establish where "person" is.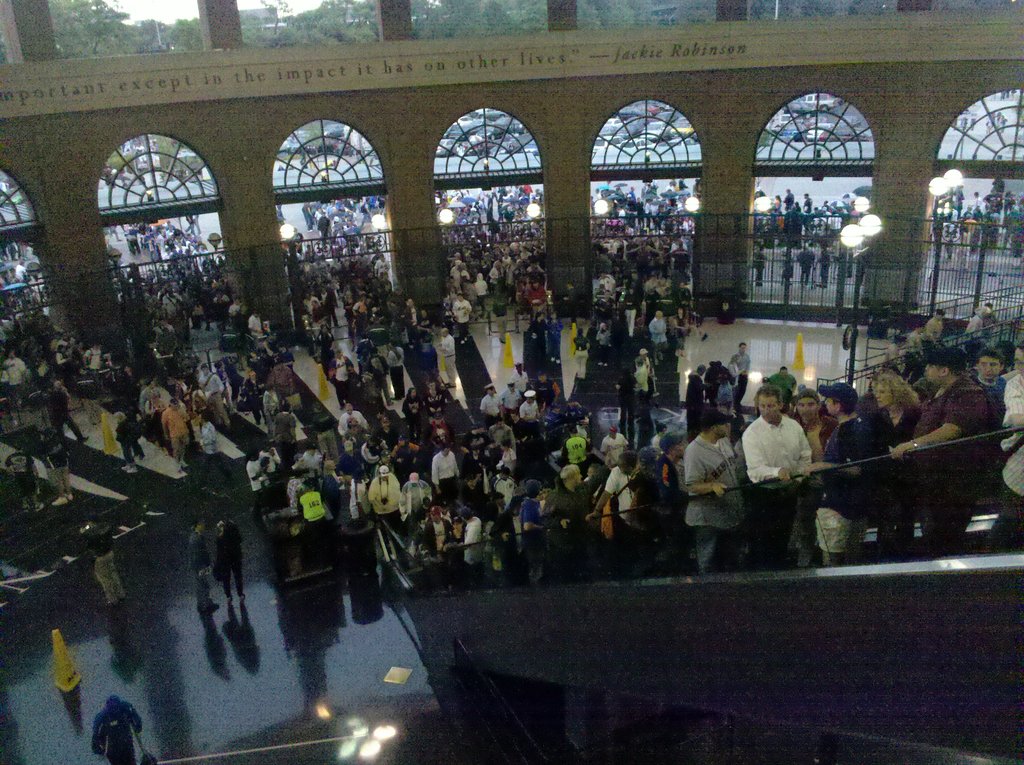
Established at <bbox>632, 352, 654, 401</bbox>.
